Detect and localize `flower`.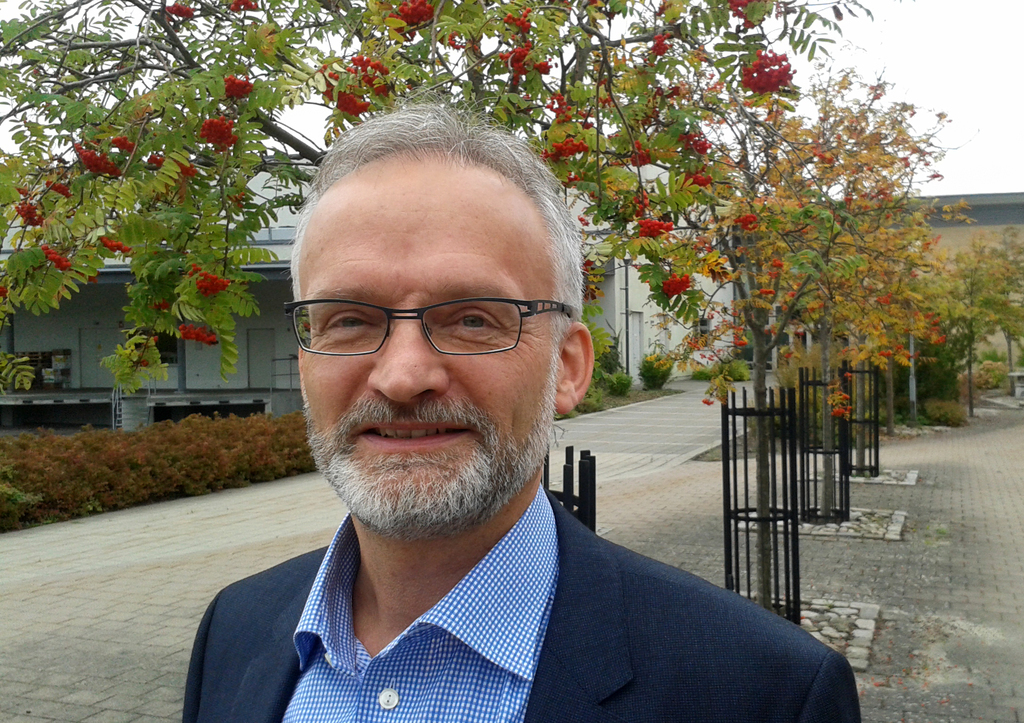
Localized at box=[729, 0, 771, 28].
